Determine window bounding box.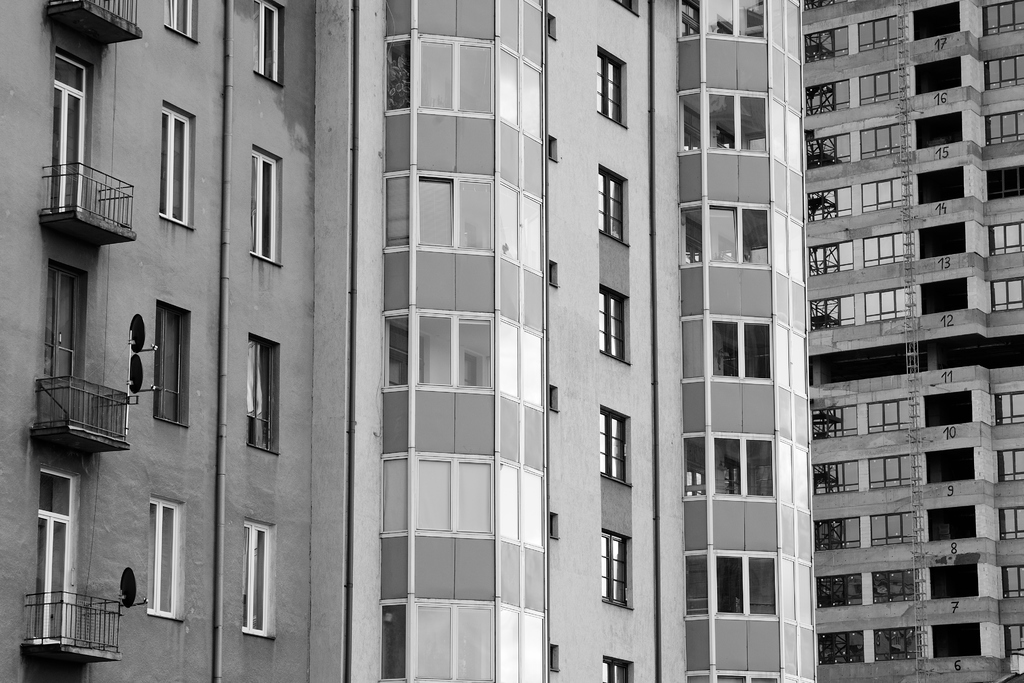
Determined: x1=865 y1=457 x2=915 y2=488.
